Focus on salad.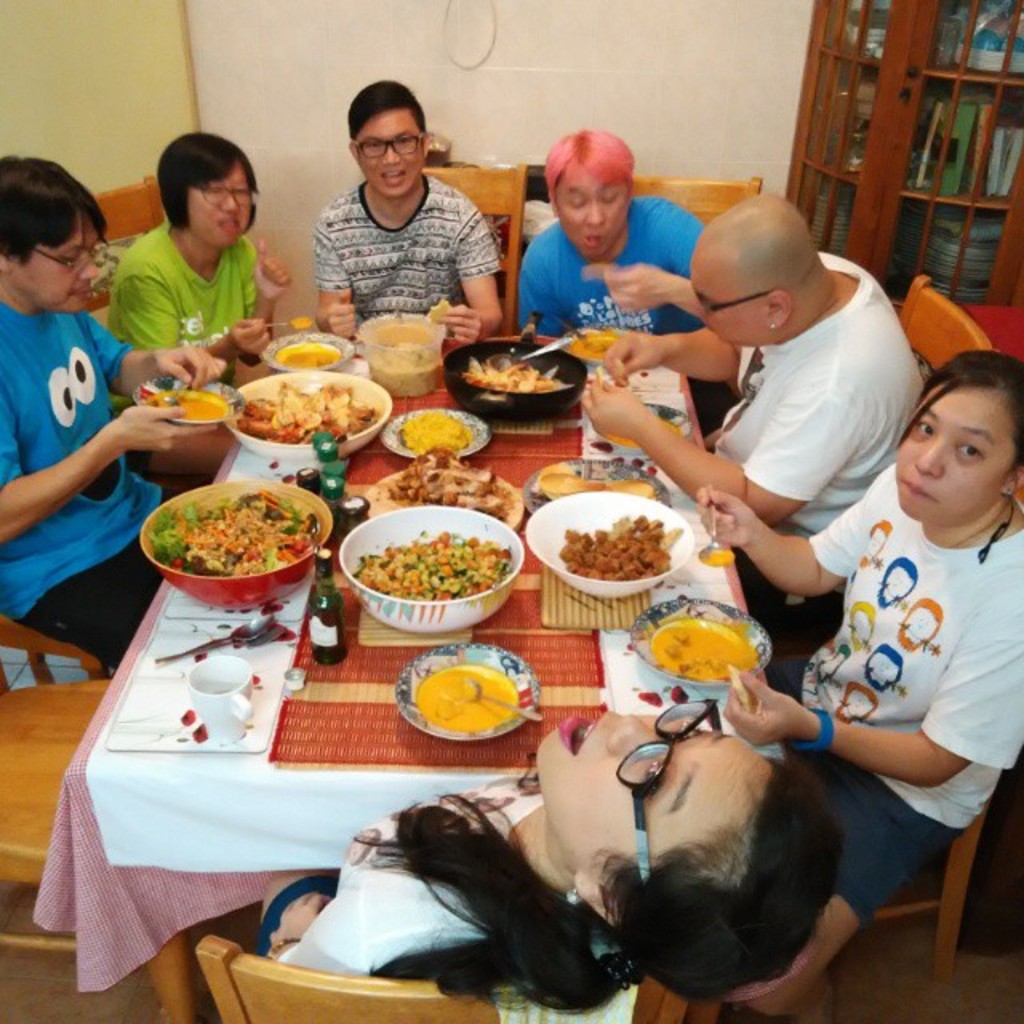
Focused at 141 482 328 587.
